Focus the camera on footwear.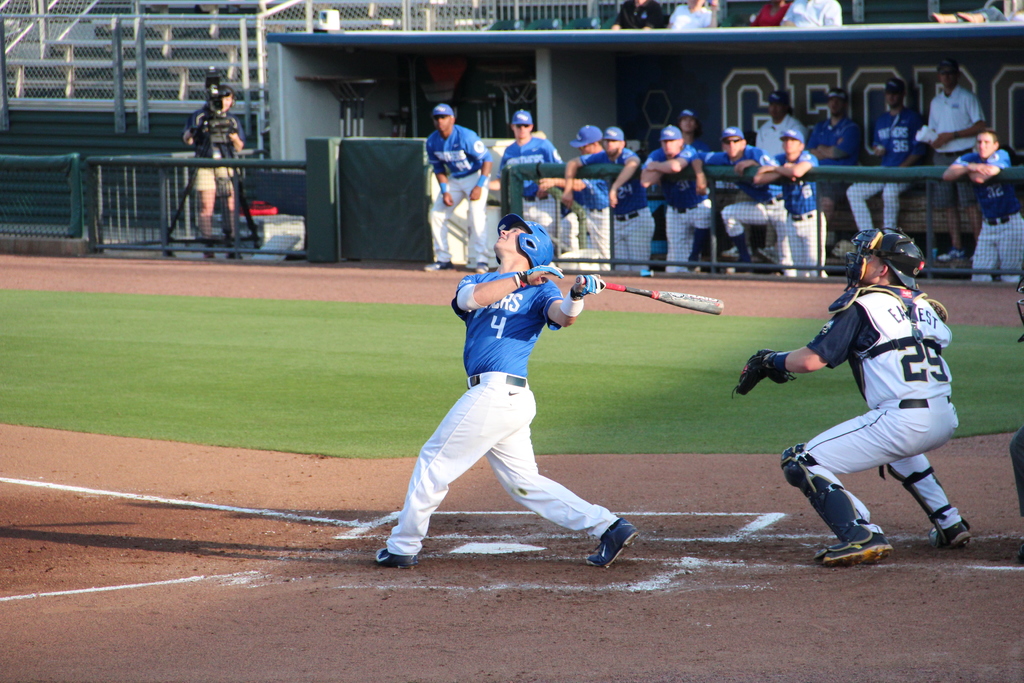
Focus region: <bbox>420, 260, 444, 272</bbox>.
